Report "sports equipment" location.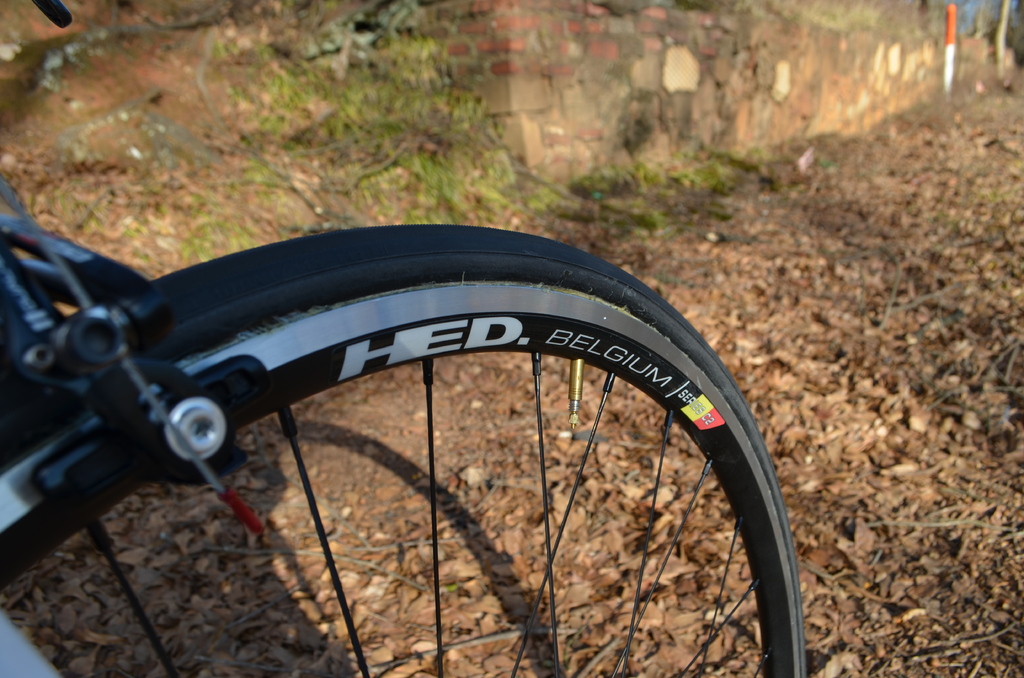
Report: 0/0/805/677.
